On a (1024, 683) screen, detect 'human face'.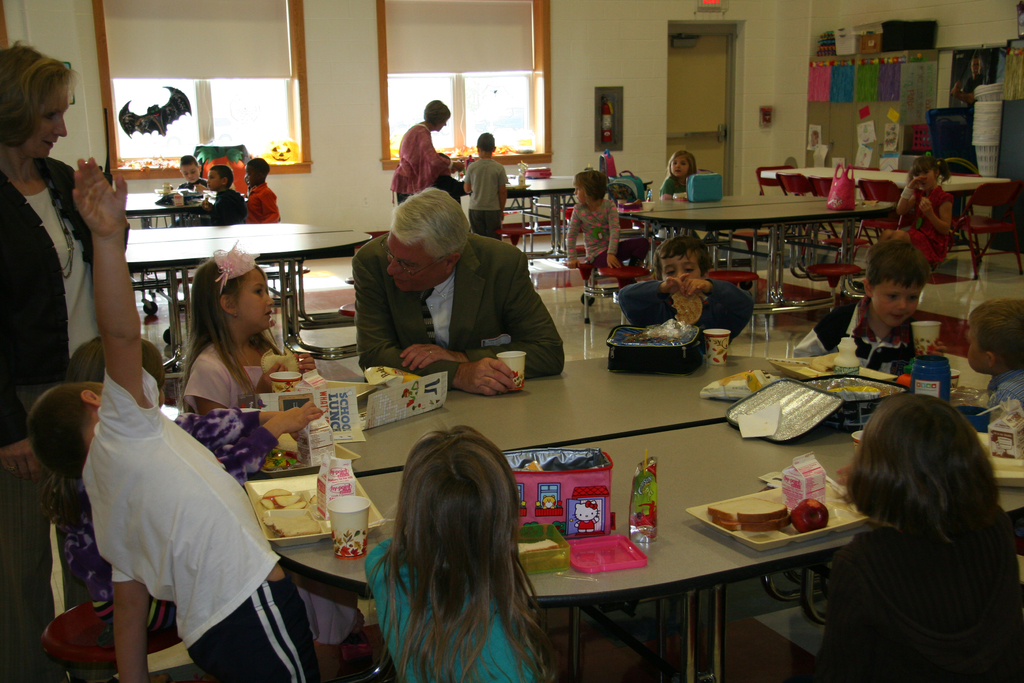
<region>180, 165, 195, 186</region>.
